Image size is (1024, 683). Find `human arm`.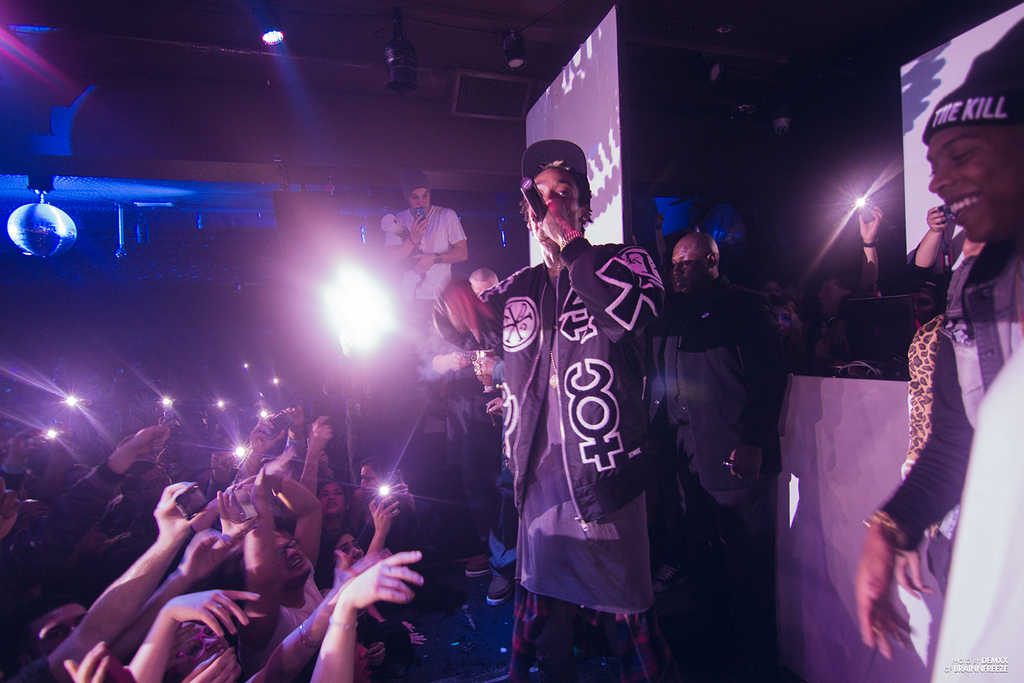
[x1=122, y1=583, x2=261, y2=682].
